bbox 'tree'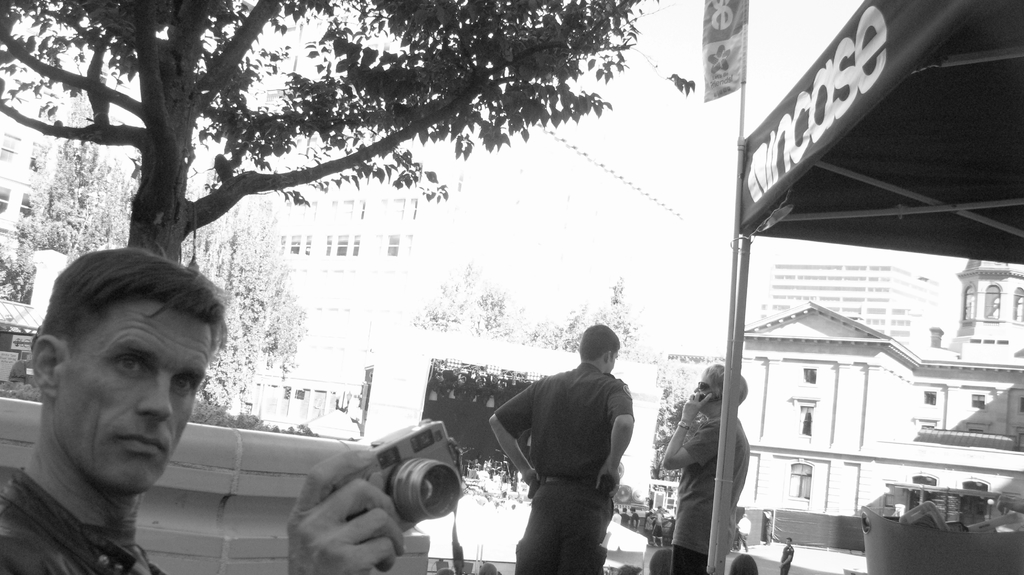
(x1=414, y1=266, x2=531, y2=345)
